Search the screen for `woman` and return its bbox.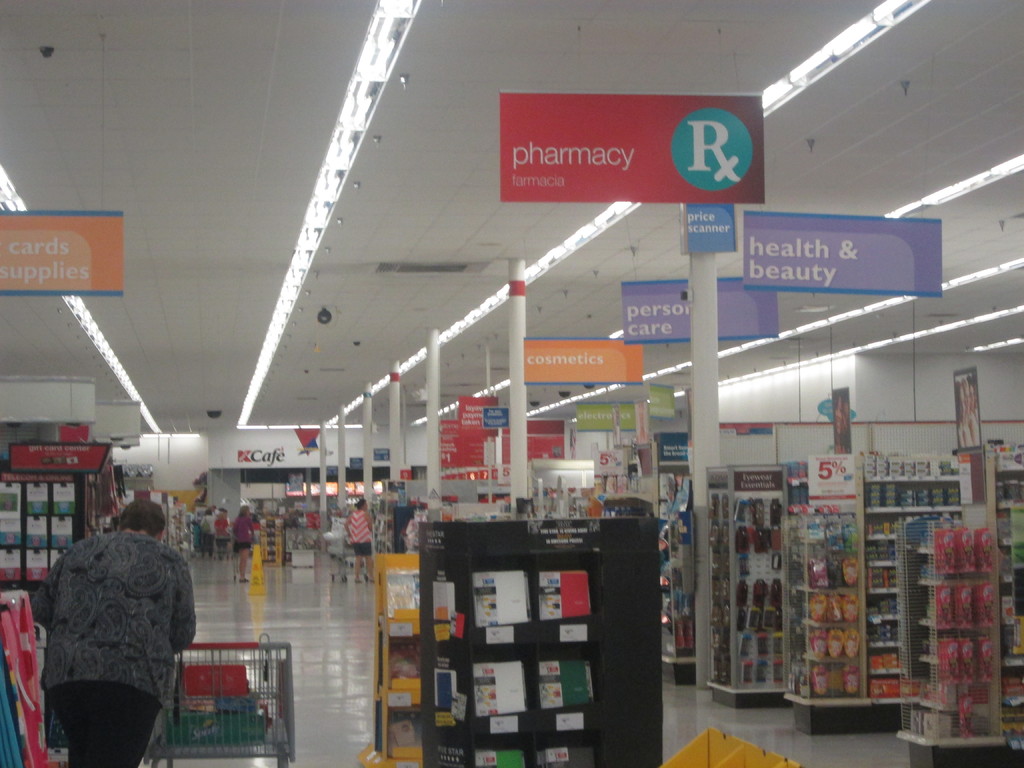
Found: locate(227, 508, 250, 584).
